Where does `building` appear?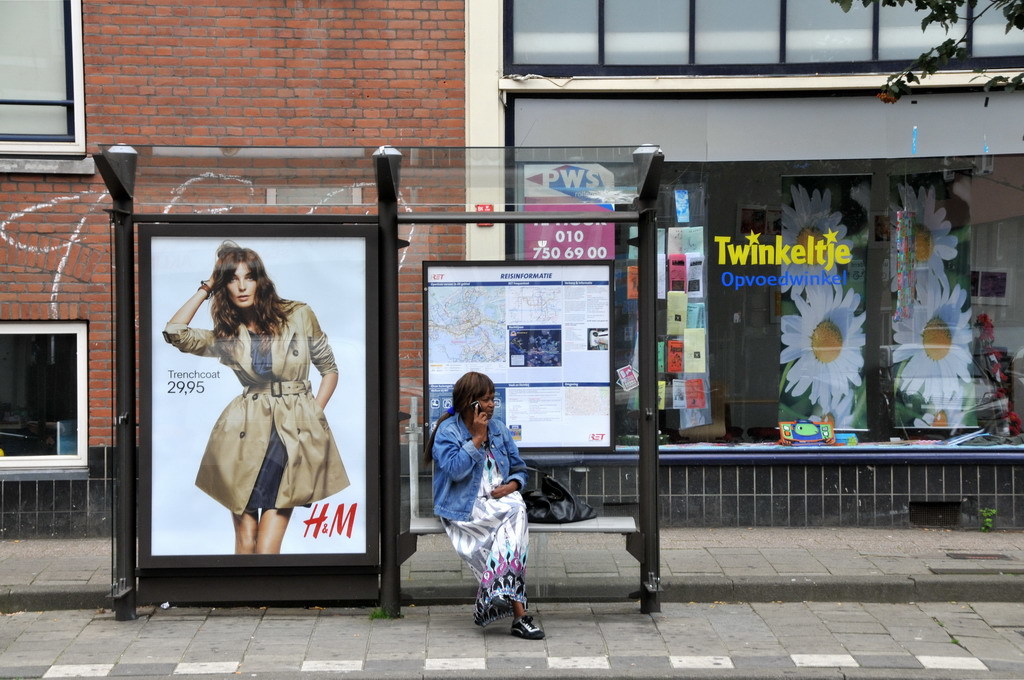
Appears at 479:0:1023:508.
